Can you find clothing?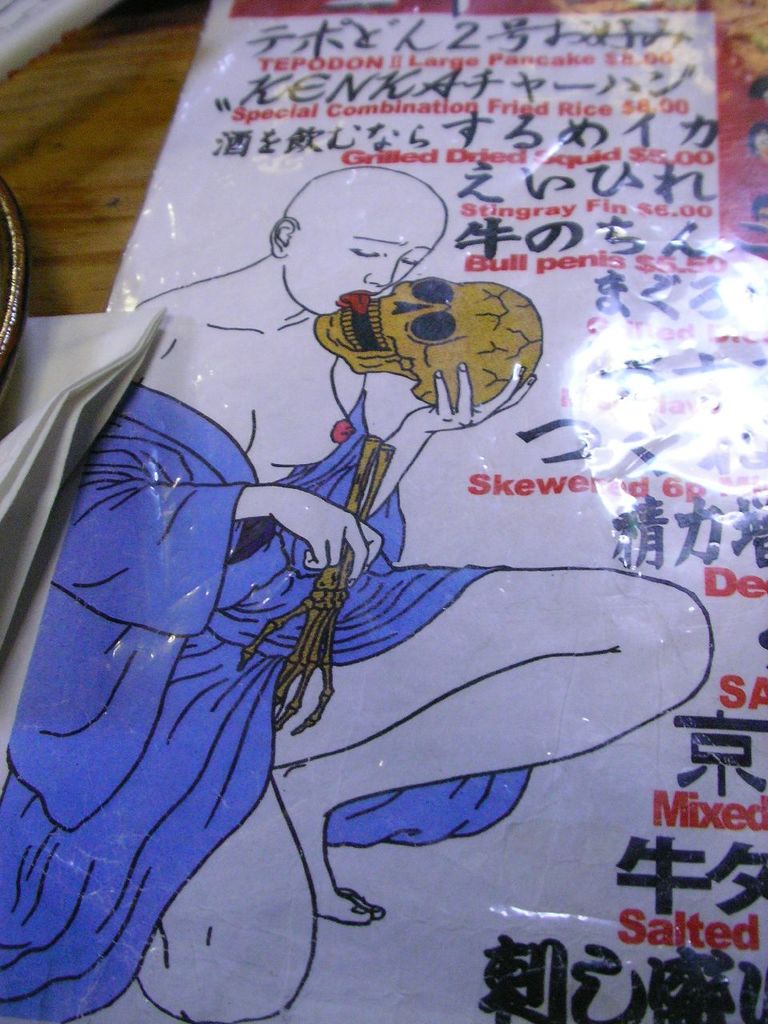
Yes, bounding box: locate(0, 392, 535, 1023).
